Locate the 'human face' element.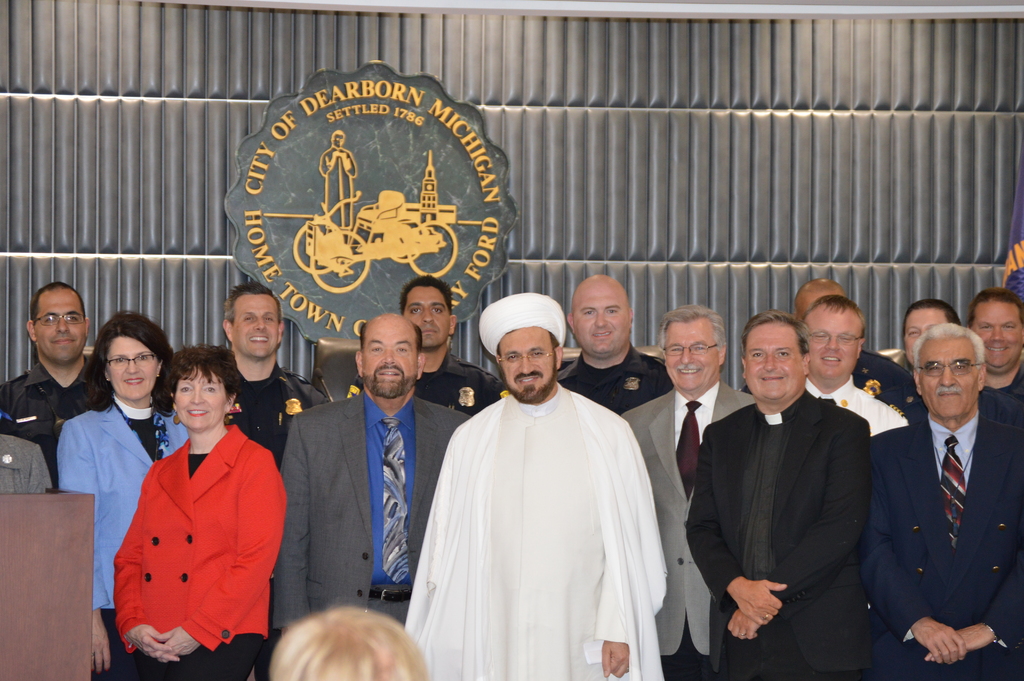
Element bbox: {"x1": 33, "y1": 293, "x2": 86, "y2": 360}.
